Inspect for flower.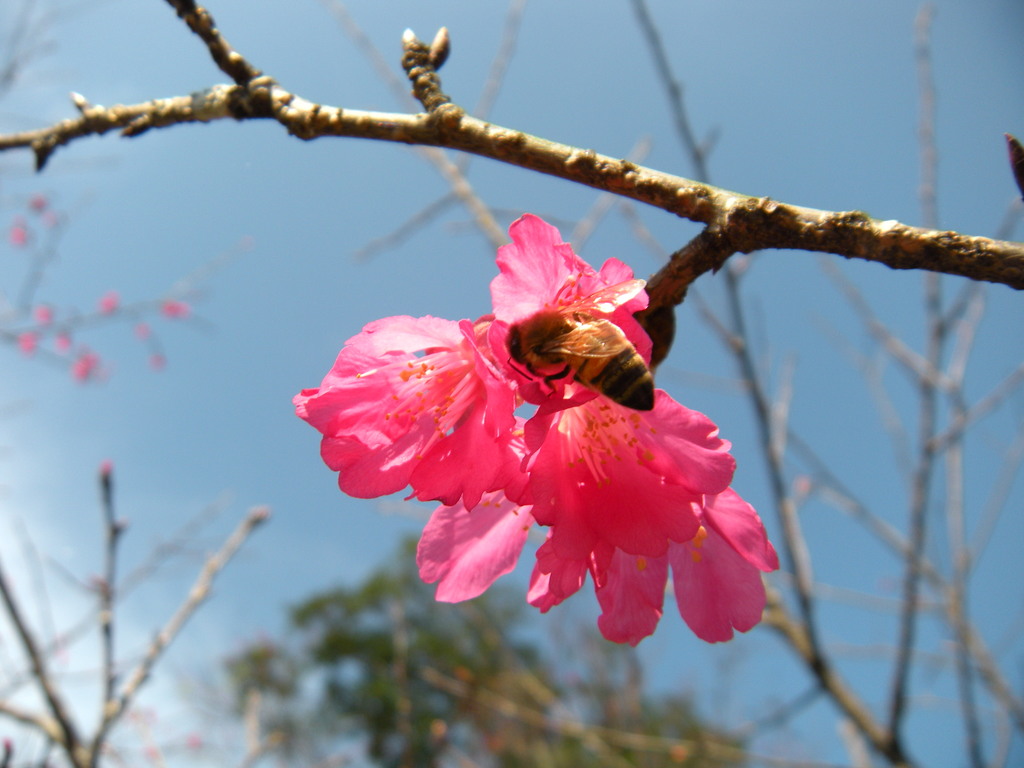
Inspection: left=290, top=208, right=783, bottom=647.
